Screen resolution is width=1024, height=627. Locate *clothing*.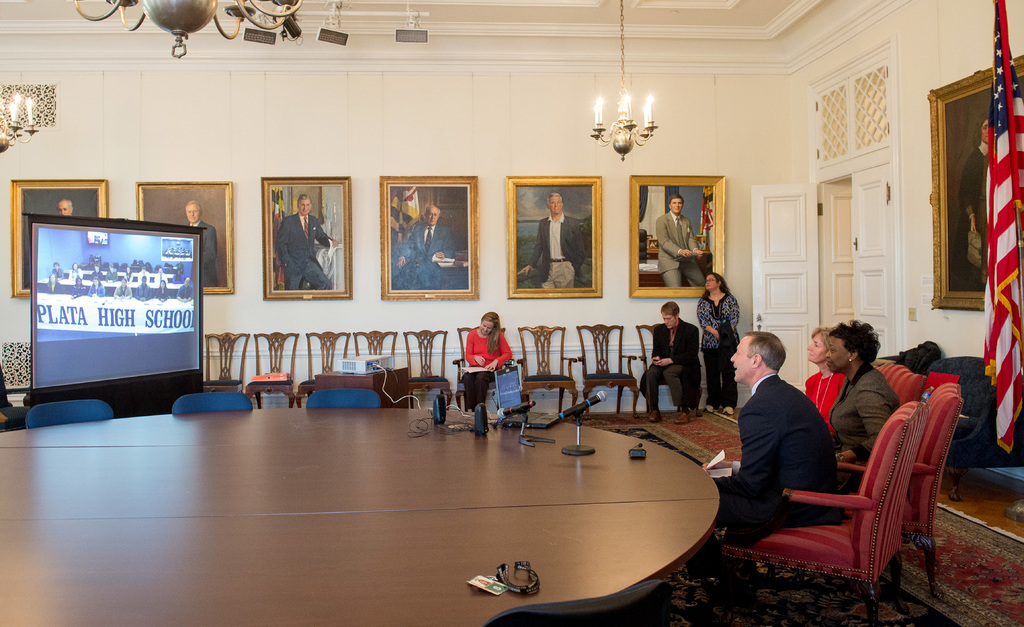
bbox=[456, 327, 513, 411].
